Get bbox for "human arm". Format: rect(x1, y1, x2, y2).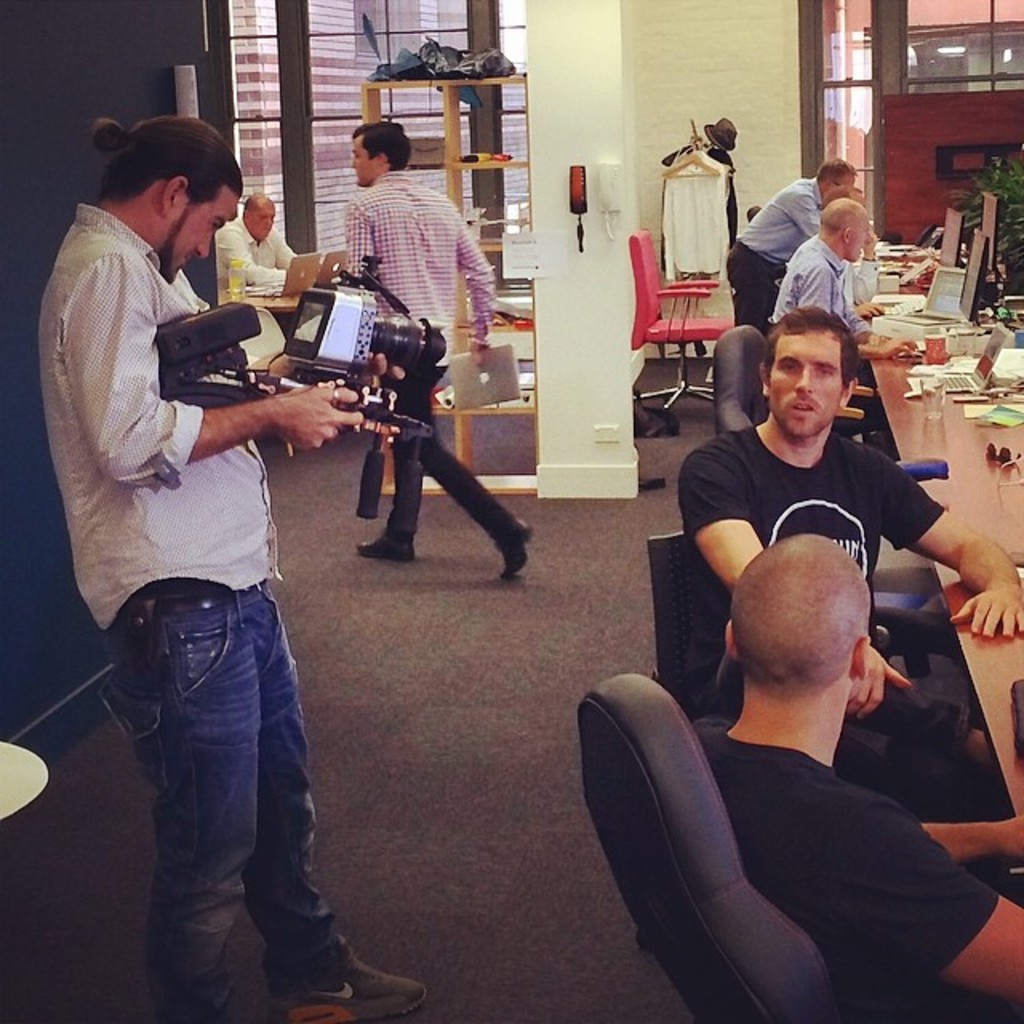
rect(339, 178, 378, 283).
